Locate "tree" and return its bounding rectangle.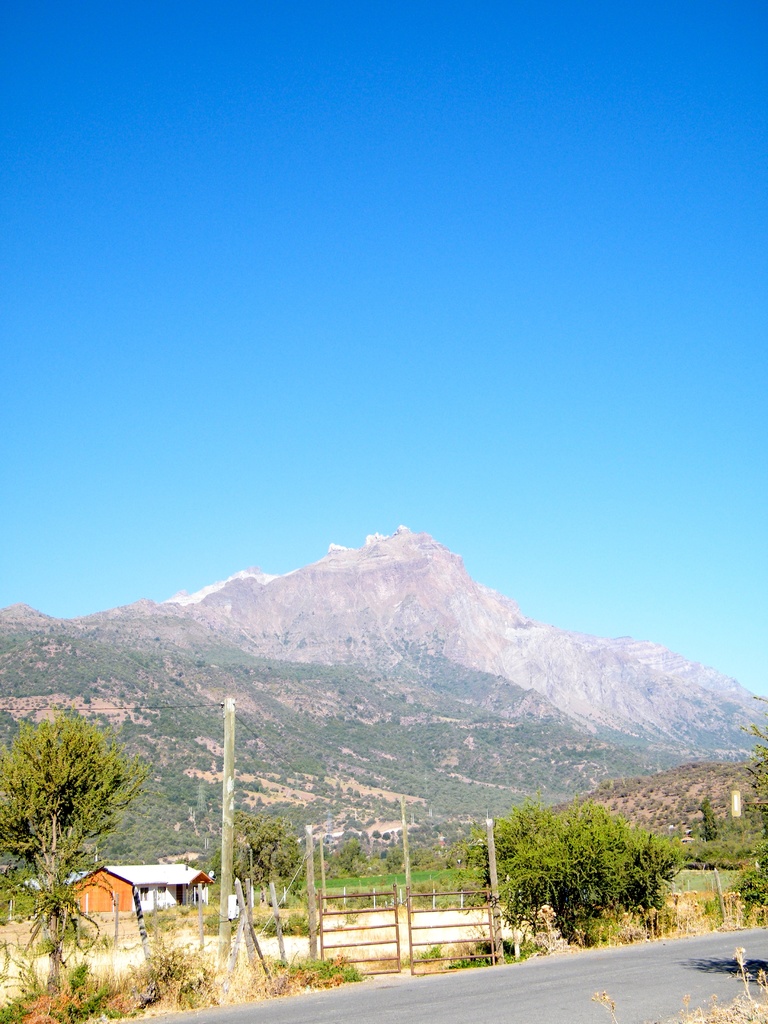
x1=508 y1=801 x2=684 y2=946.
